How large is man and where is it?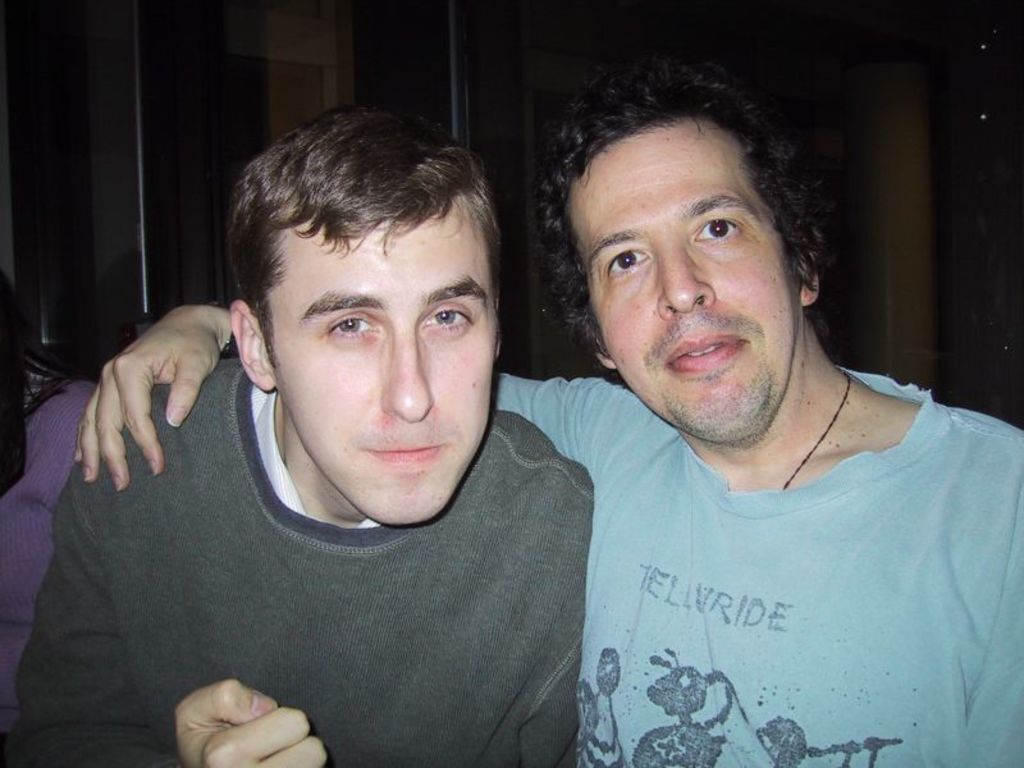
Bounding box: crop(74, 61, 1023, 767).
